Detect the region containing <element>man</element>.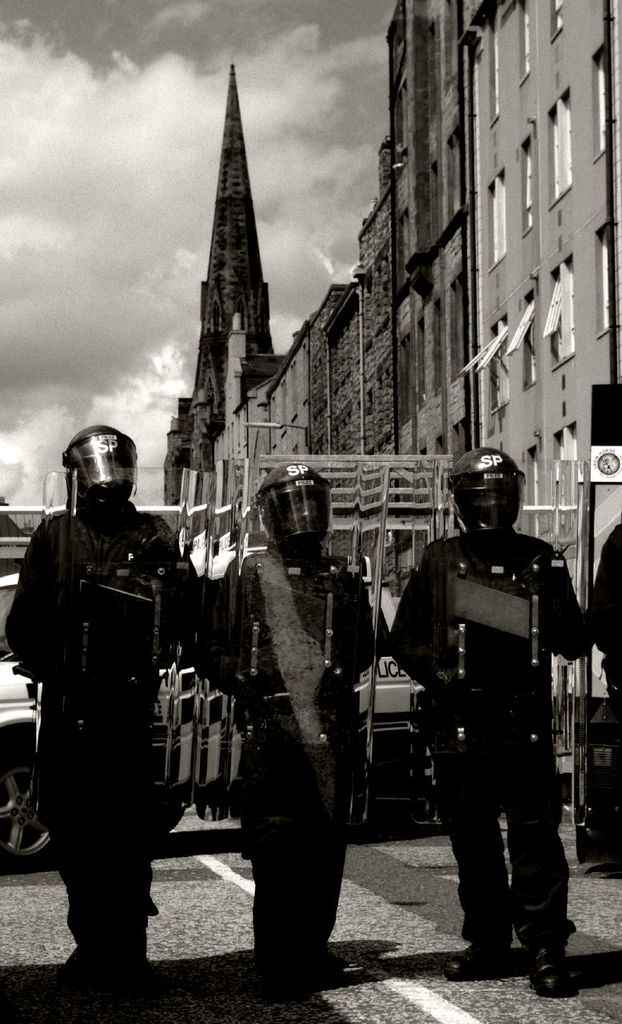
region(401, 451, 592, 978).
